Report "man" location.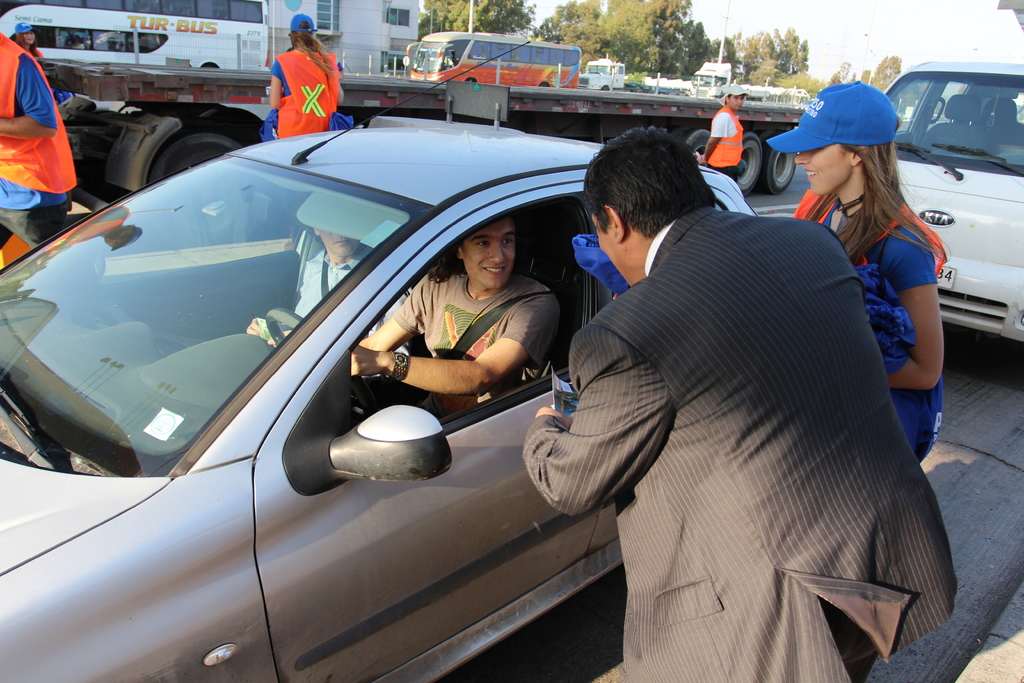
Report: 241/227/372/345.
